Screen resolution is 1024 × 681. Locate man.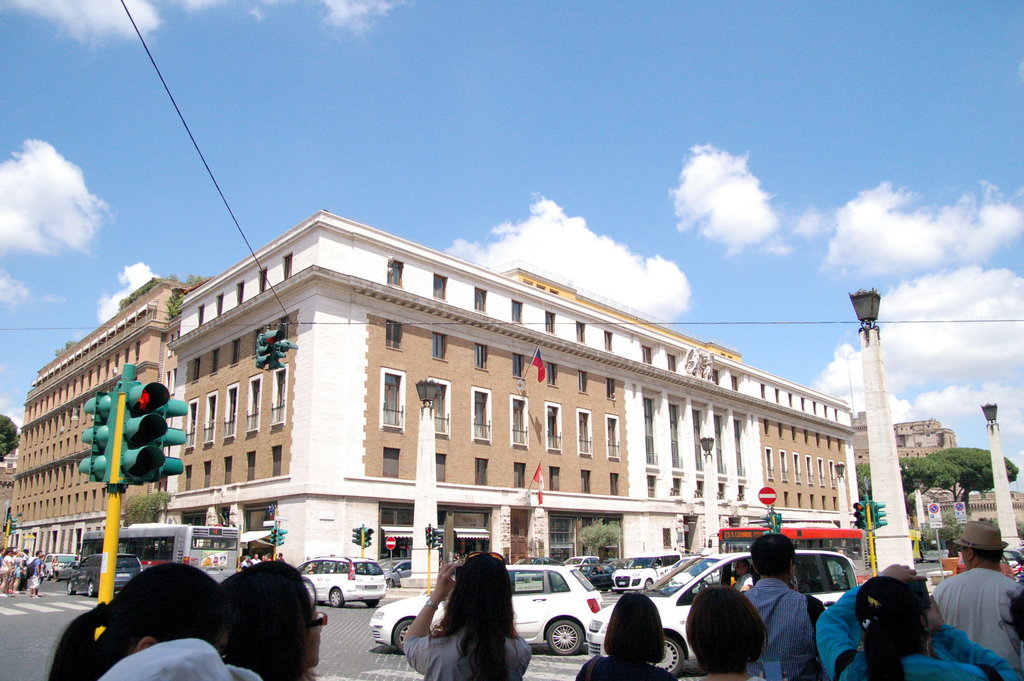
740, 533, 836, 680.
